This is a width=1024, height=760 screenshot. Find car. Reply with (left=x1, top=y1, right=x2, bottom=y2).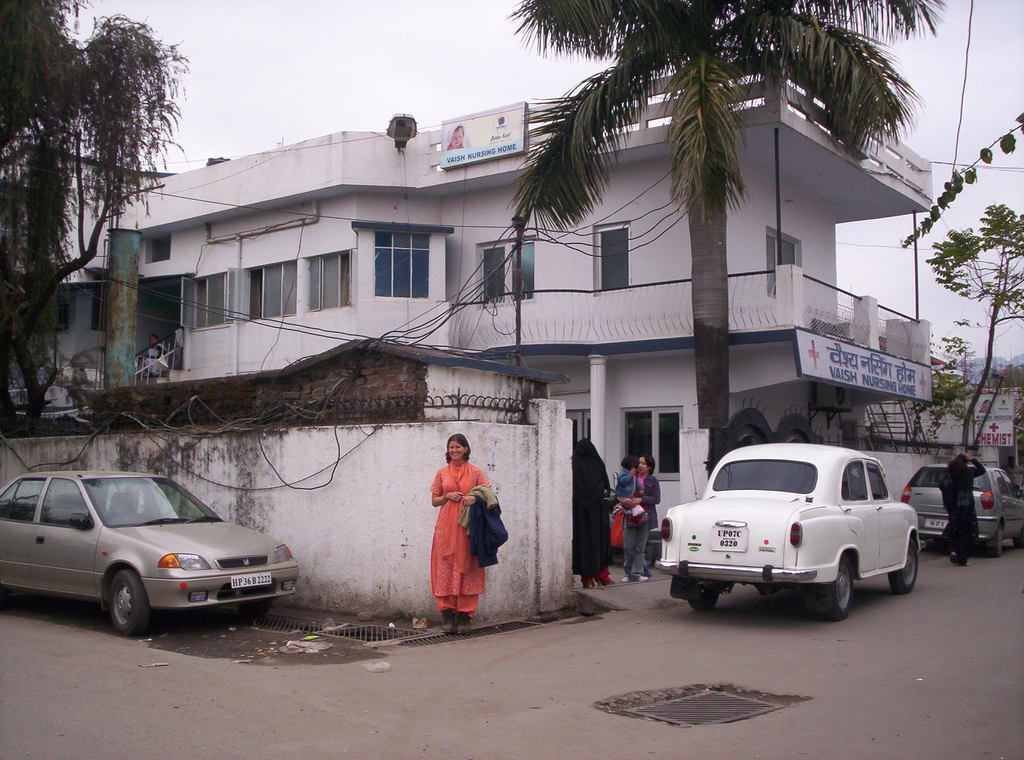
(left=899, top=464, right=1023, bottom=558).
